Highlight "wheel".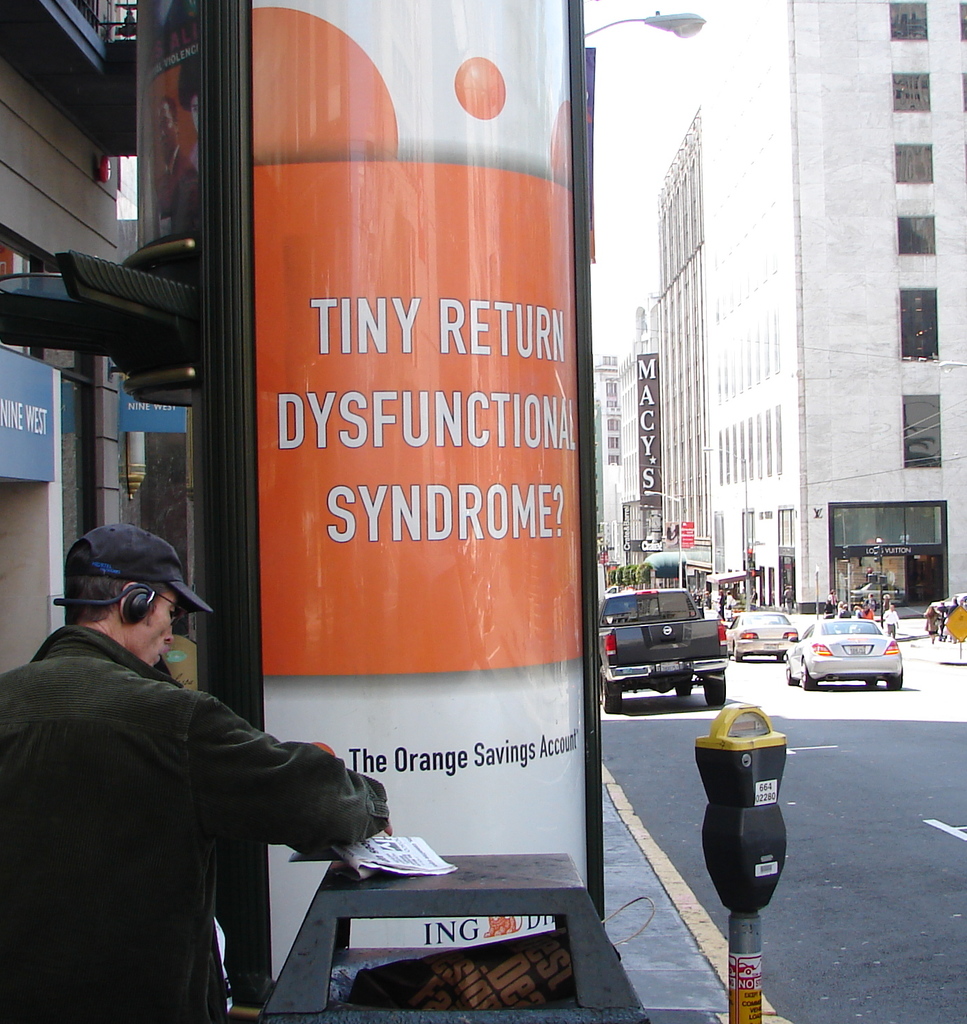
Highlighted region: <box>736,648,746,662</box>.
